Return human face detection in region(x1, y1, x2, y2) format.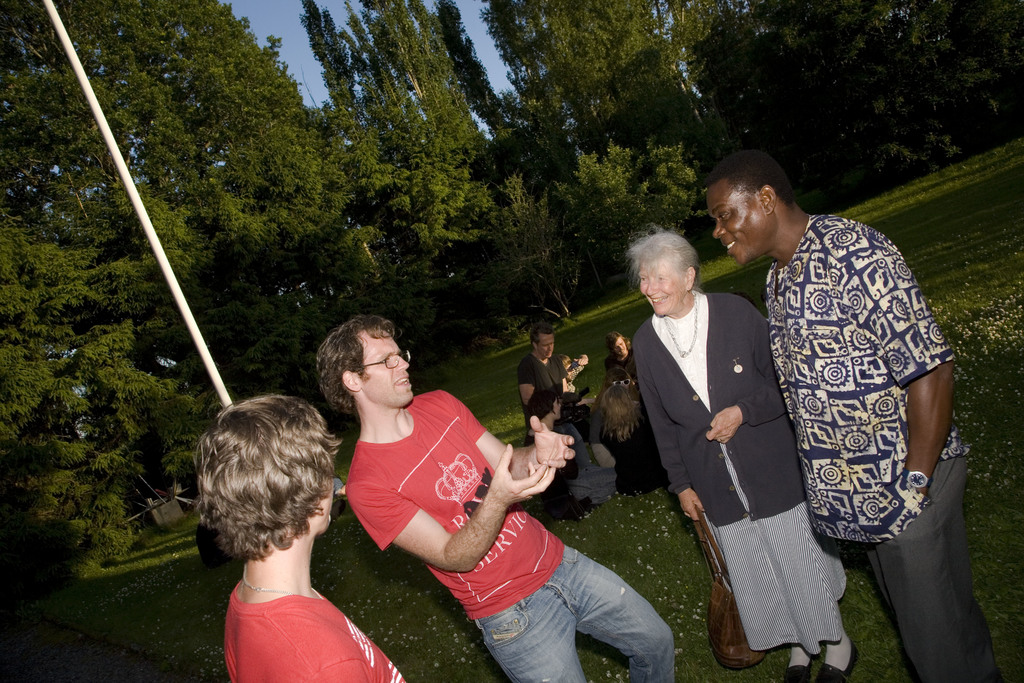
region(710, 177, 777, 265).
